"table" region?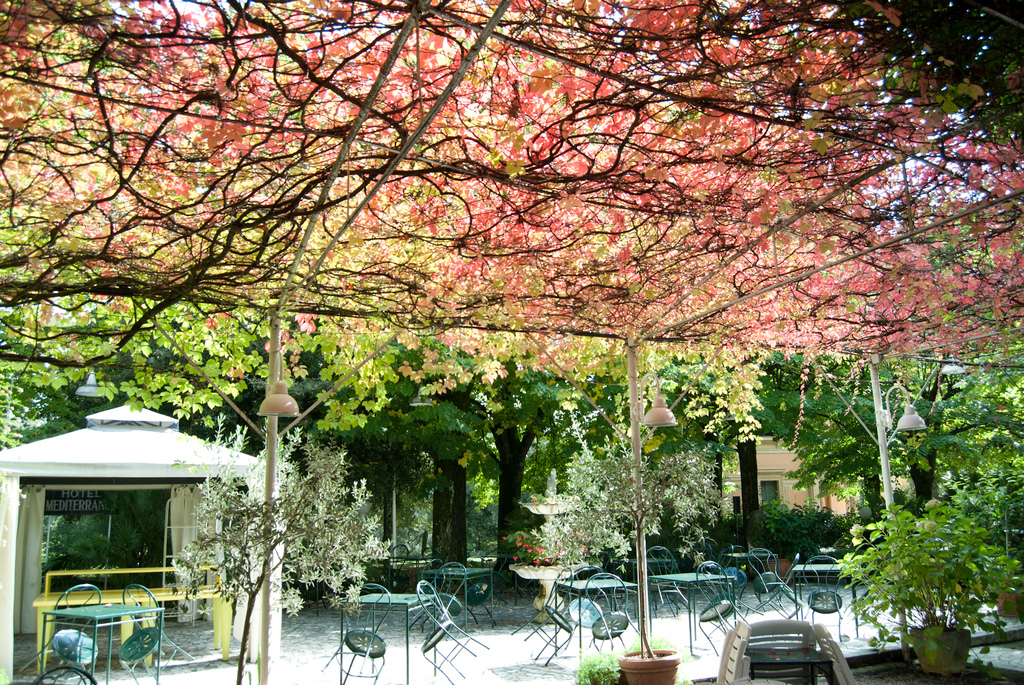
bbox=[649, 569, 733, 654]
